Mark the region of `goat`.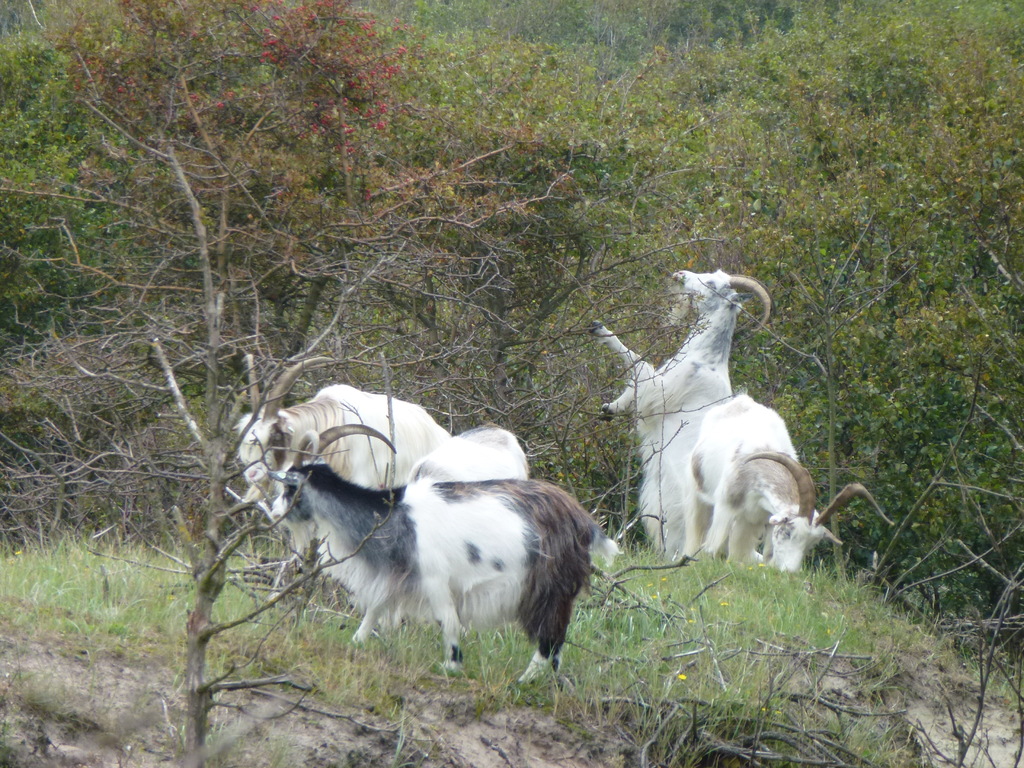
Region: region(263, 421, 536, 637).
